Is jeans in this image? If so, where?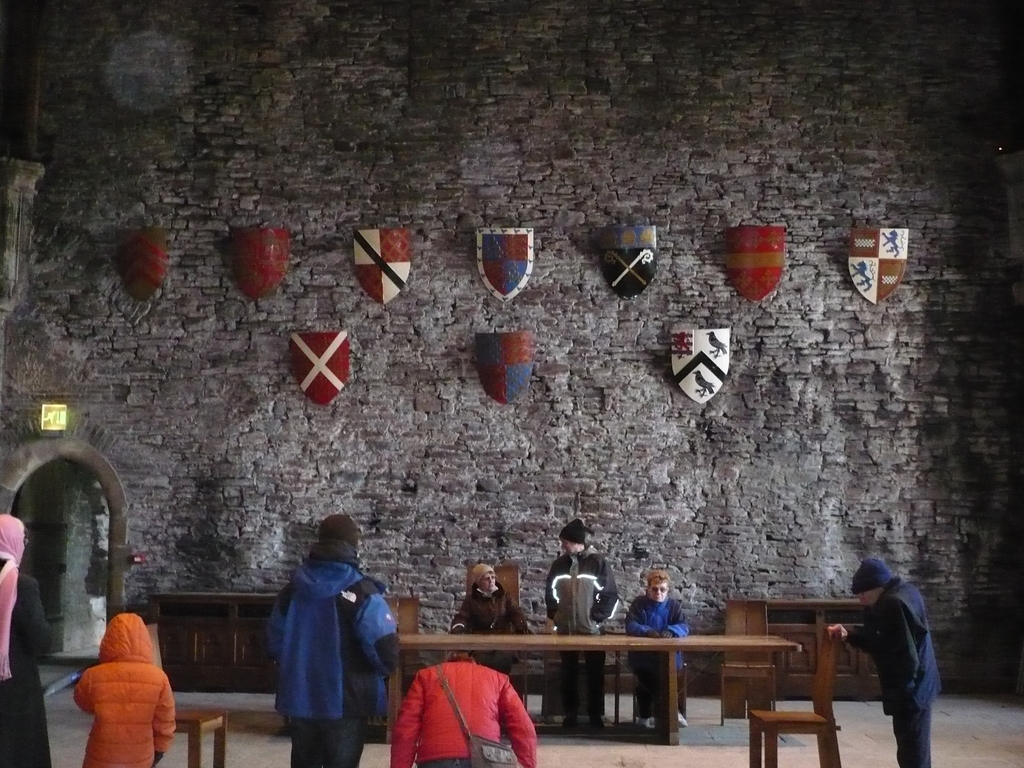
Yes, at <box>278,712,367,767</box>.
